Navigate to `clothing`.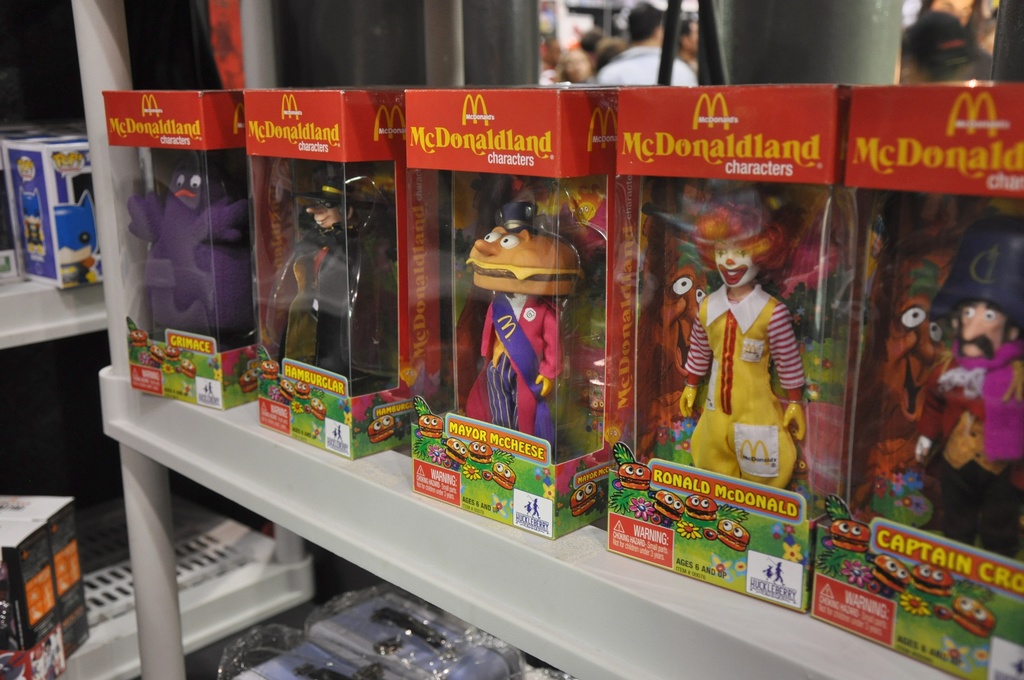
Navigation target: {"left": 267, "top": 219, "right": 373, "bottom": 388}.
